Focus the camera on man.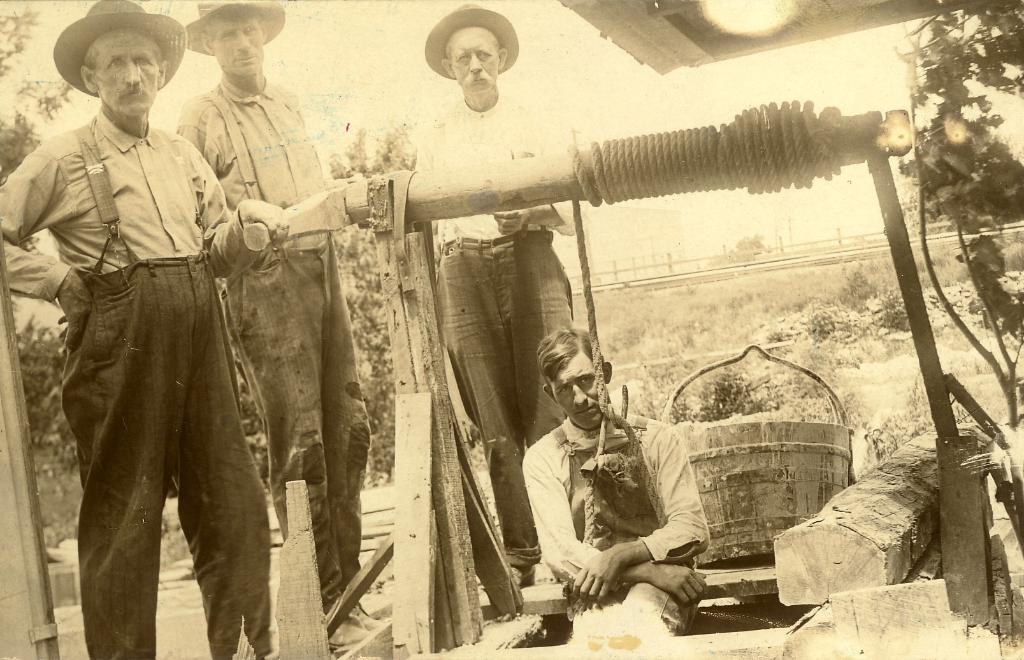
Focus region: [left=18, top=5, right=273, bottom=659].
